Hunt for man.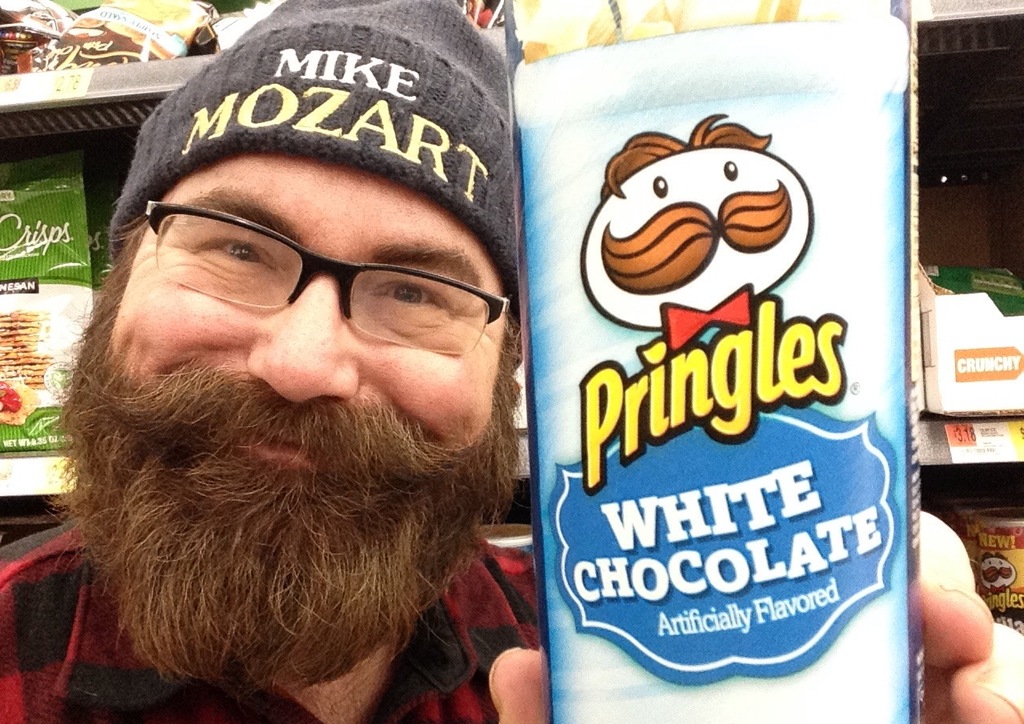
Hunted down at x1=0 y1=0 x2=1023 y2=723.
